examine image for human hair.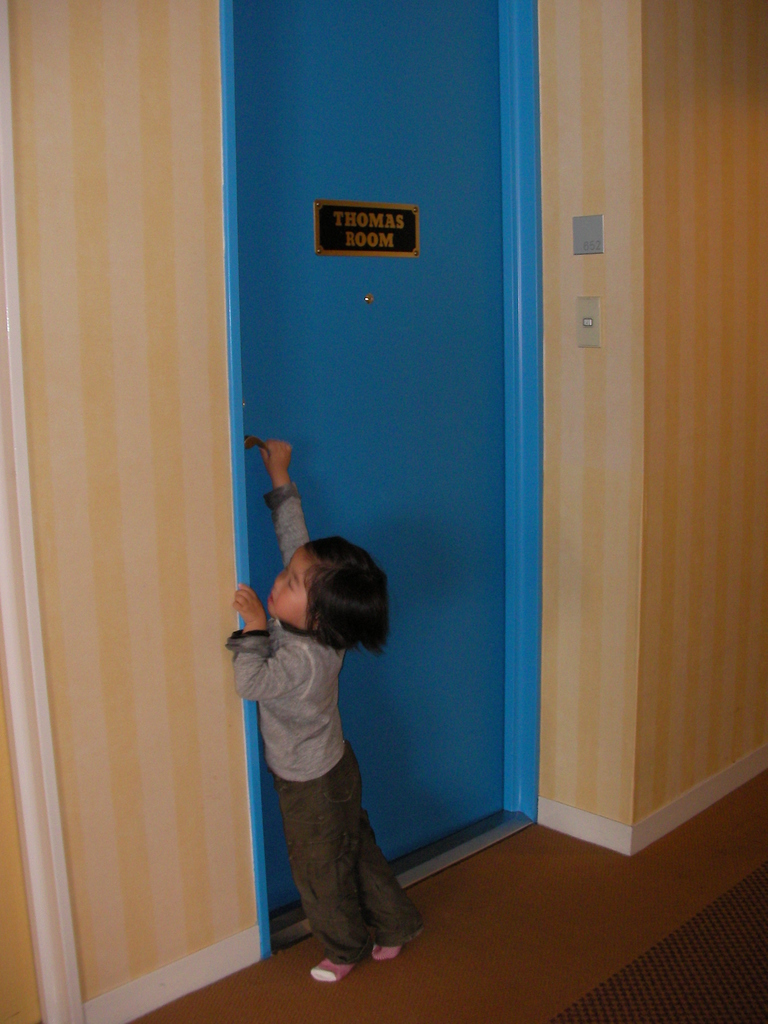
Examination result: x1=270 y1=532 x2=379 y2=660.
